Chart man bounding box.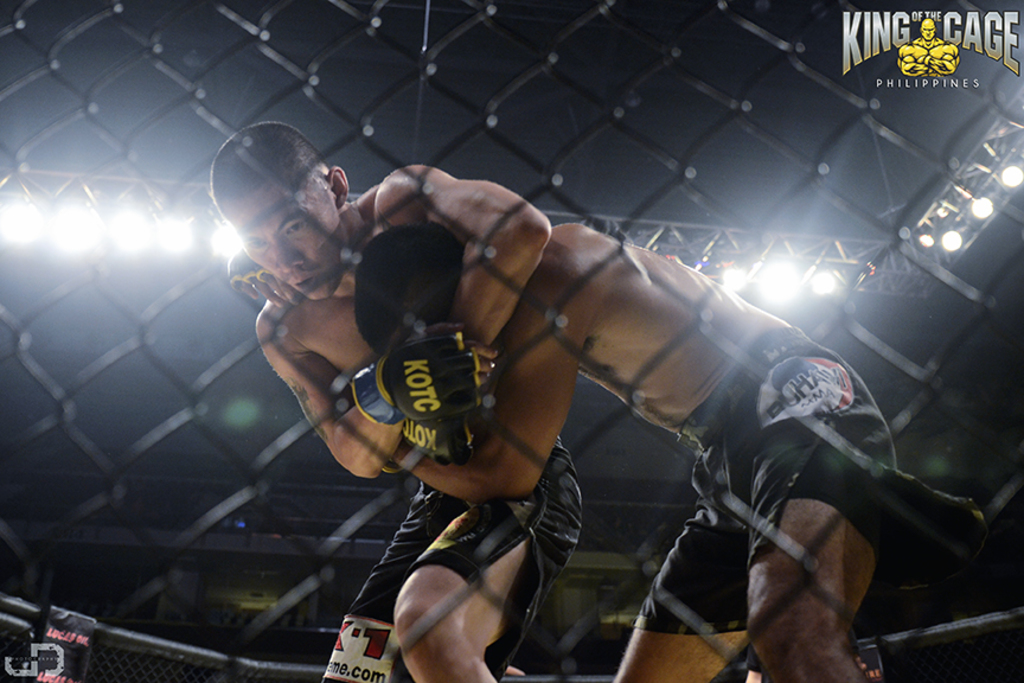
Charted: pyautogui.locateOnScreen(209, 116, 562, 682).
